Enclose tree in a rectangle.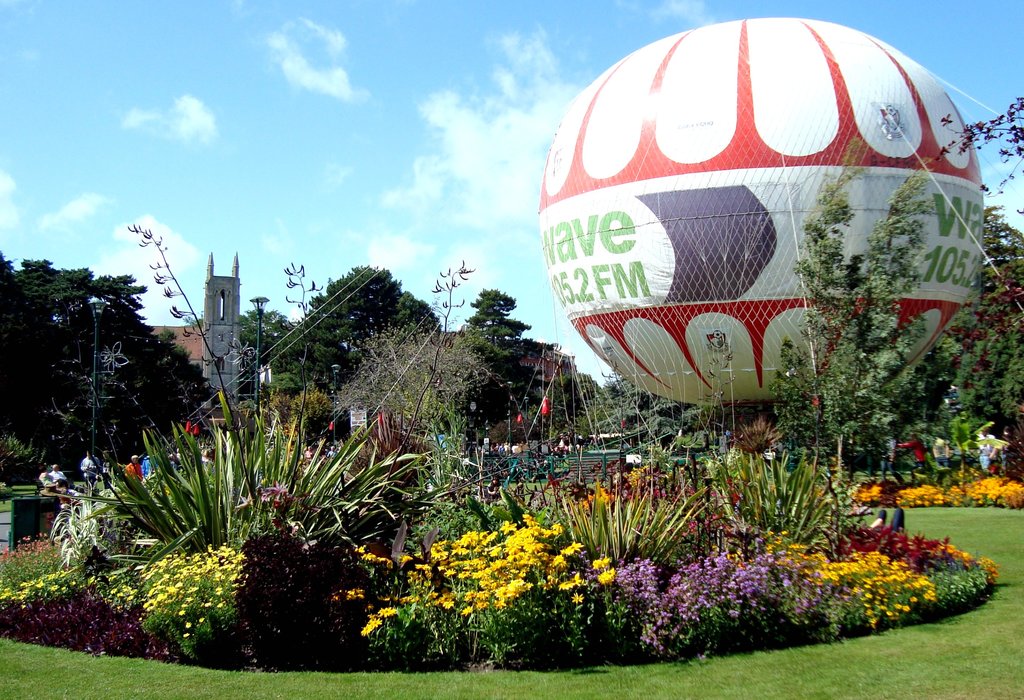
select_region(450, 282, 554, 435).
